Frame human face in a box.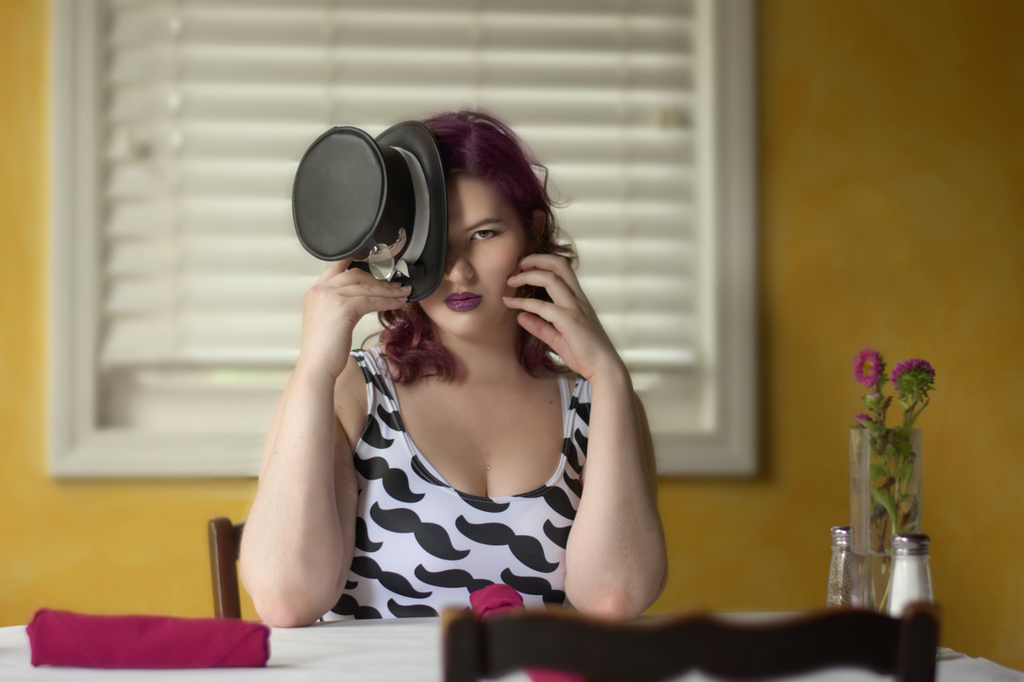
left=415, top=173, right=530, bottom=340.
